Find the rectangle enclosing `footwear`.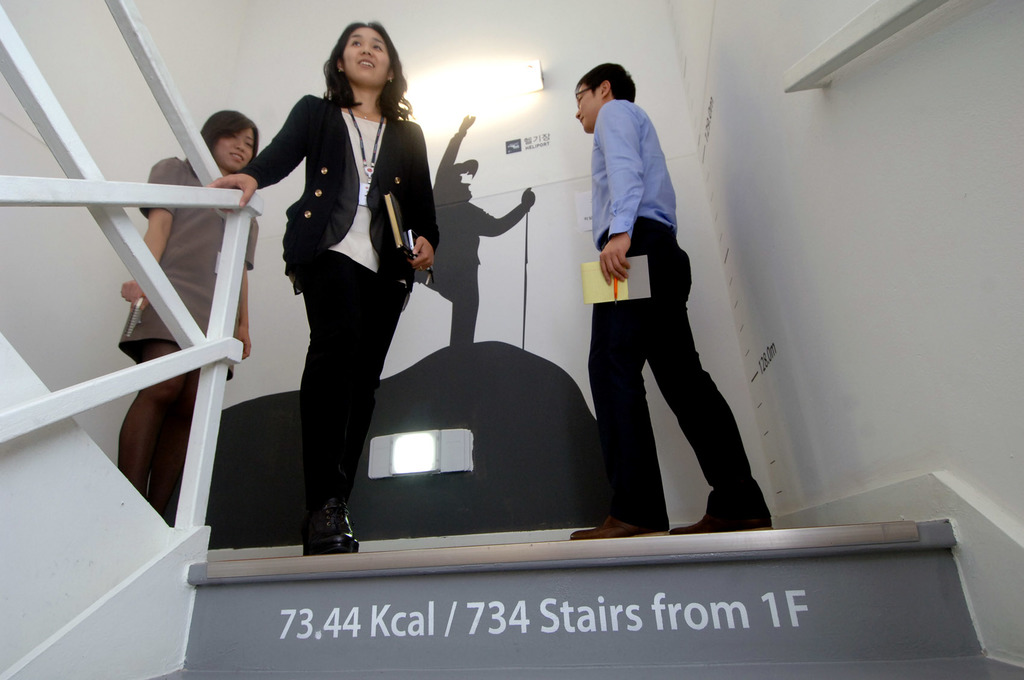
l=666, t=480, r=776, b=530.
